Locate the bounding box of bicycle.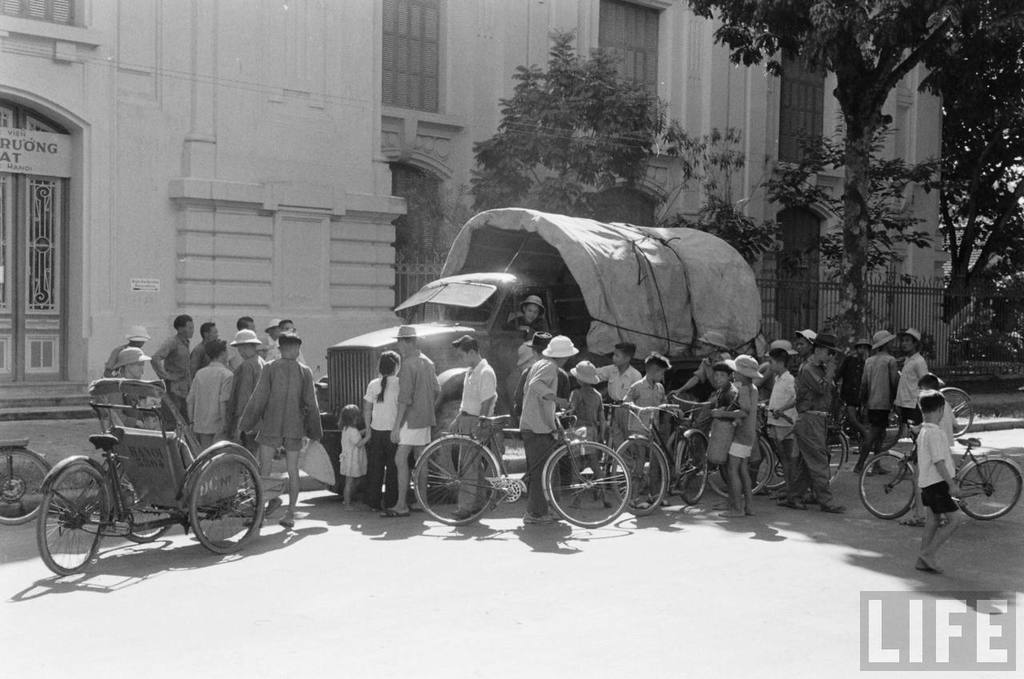
Bounding box: (851,425,1023,525).
